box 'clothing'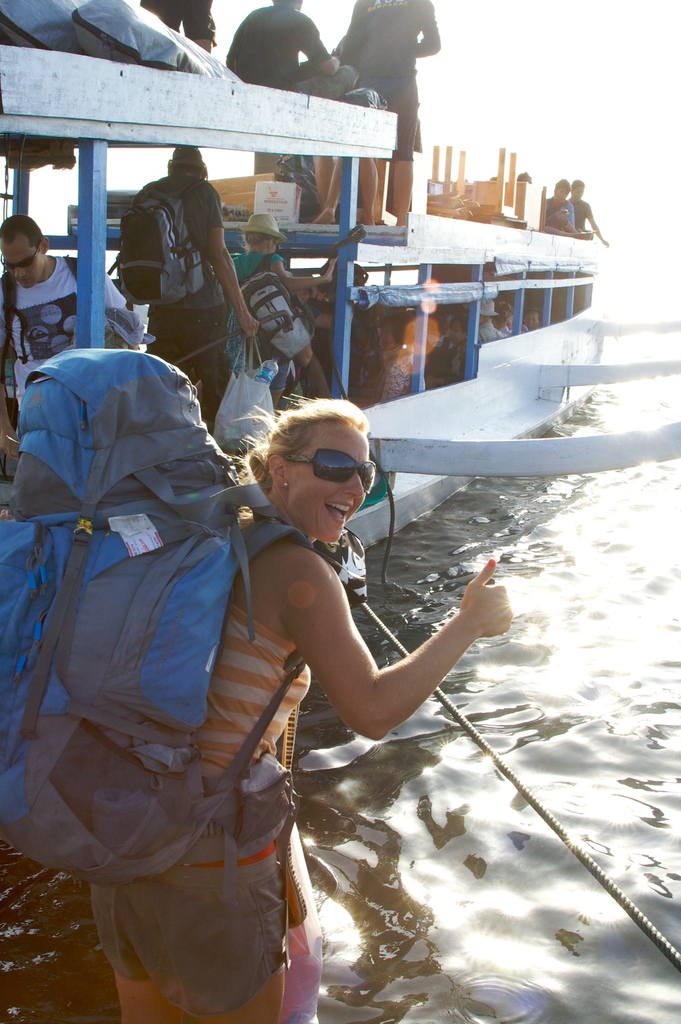
{"x1": 535, "y1": 195, "x2": 571, "y2": 241}
